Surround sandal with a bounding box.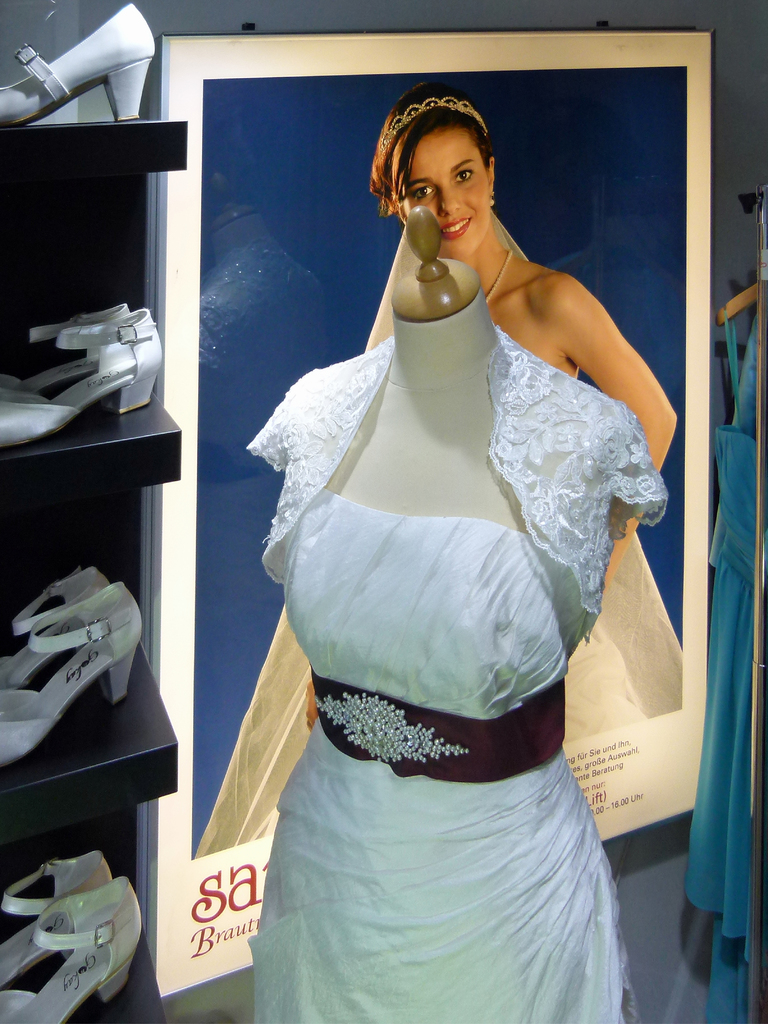
bbox=(0, 872, 143, 1023).
